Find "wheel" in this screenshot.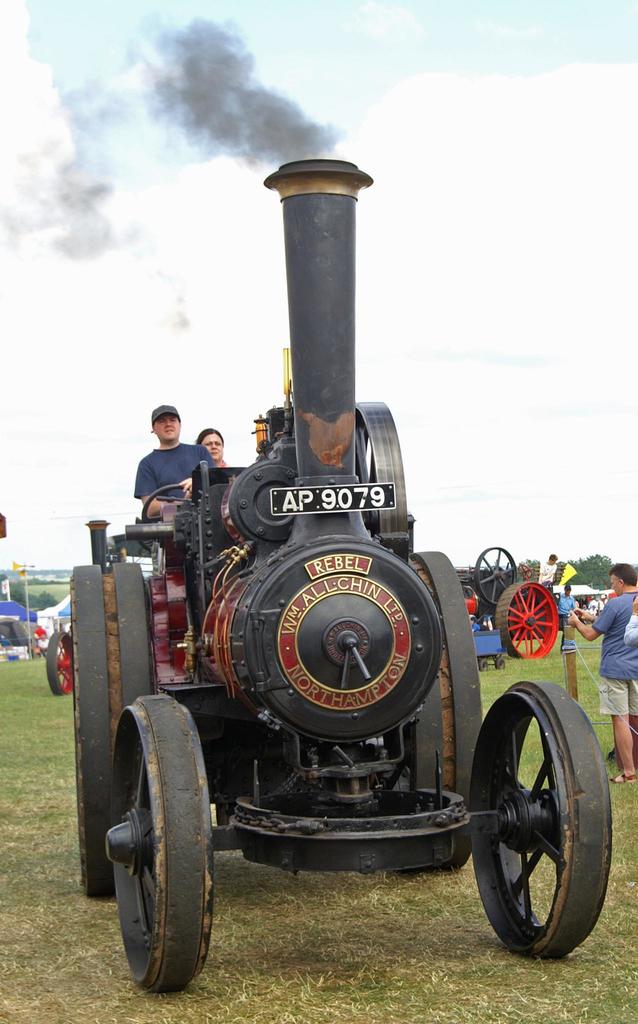
The bounding box for "wheel" is l=104, t=690, r=213, b=1000.
